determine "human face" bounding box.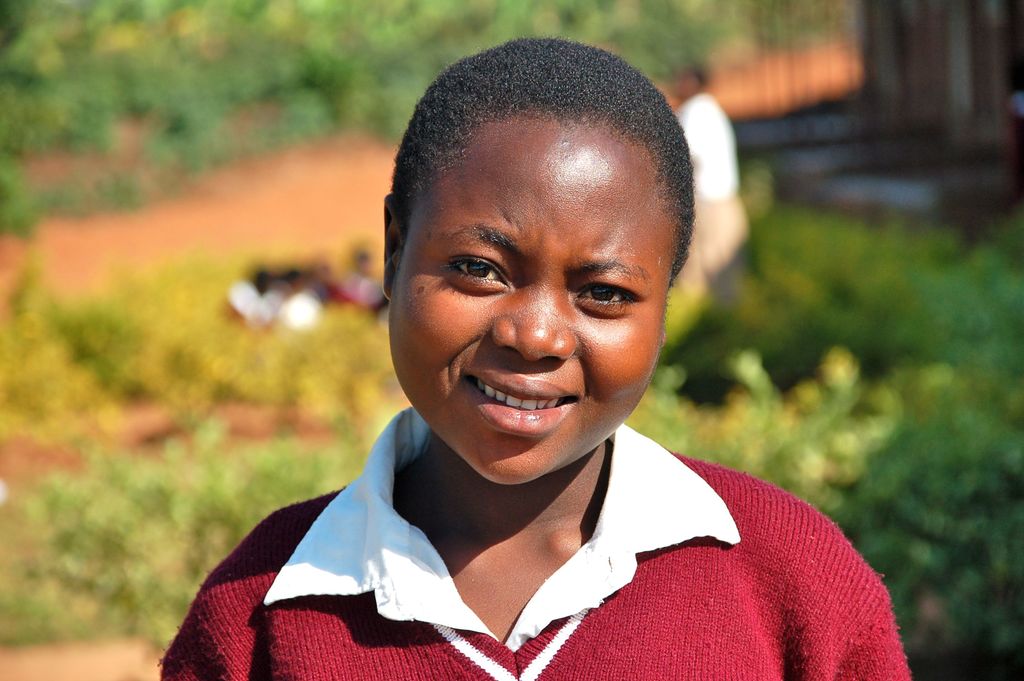
Determined: [384, 115, 685, 482].
